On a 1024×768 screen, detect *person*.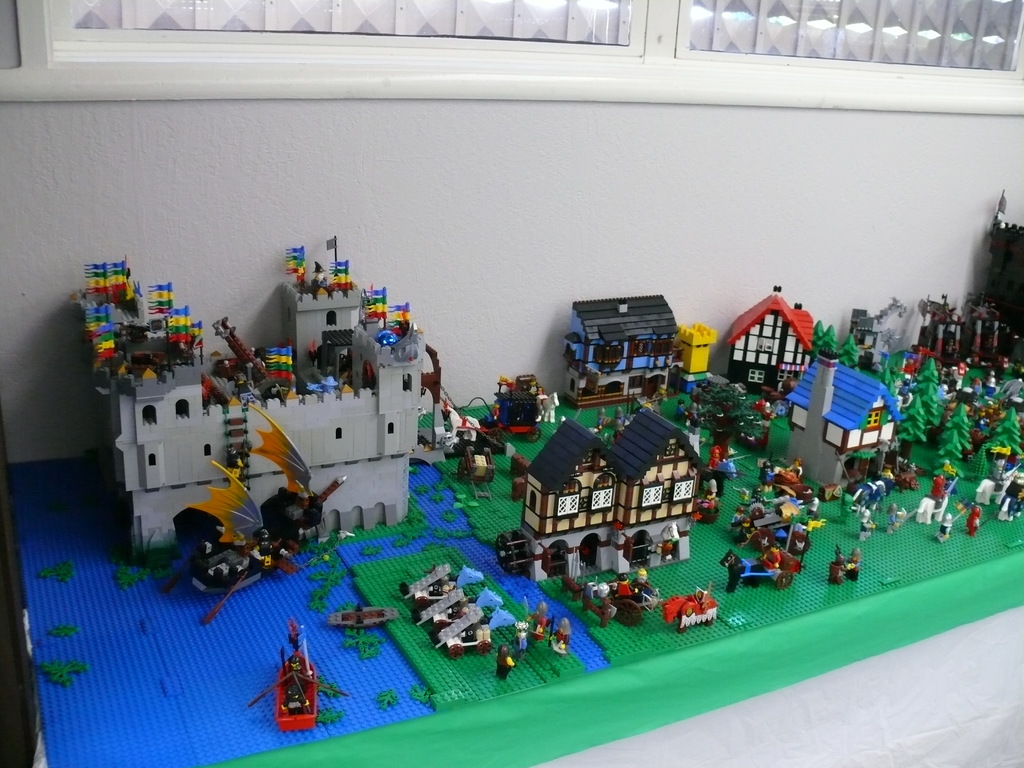
755/543/782/572.
